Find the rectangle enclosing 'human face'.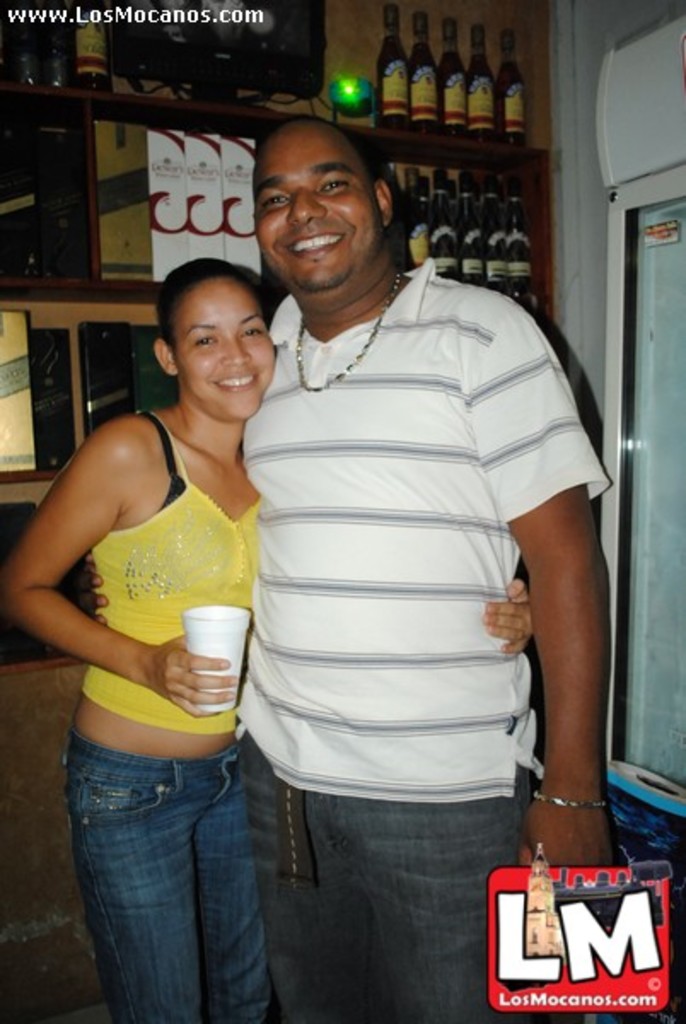
{"x1": 256, "y1": 128, "x2": 379, "y2": 290}.
